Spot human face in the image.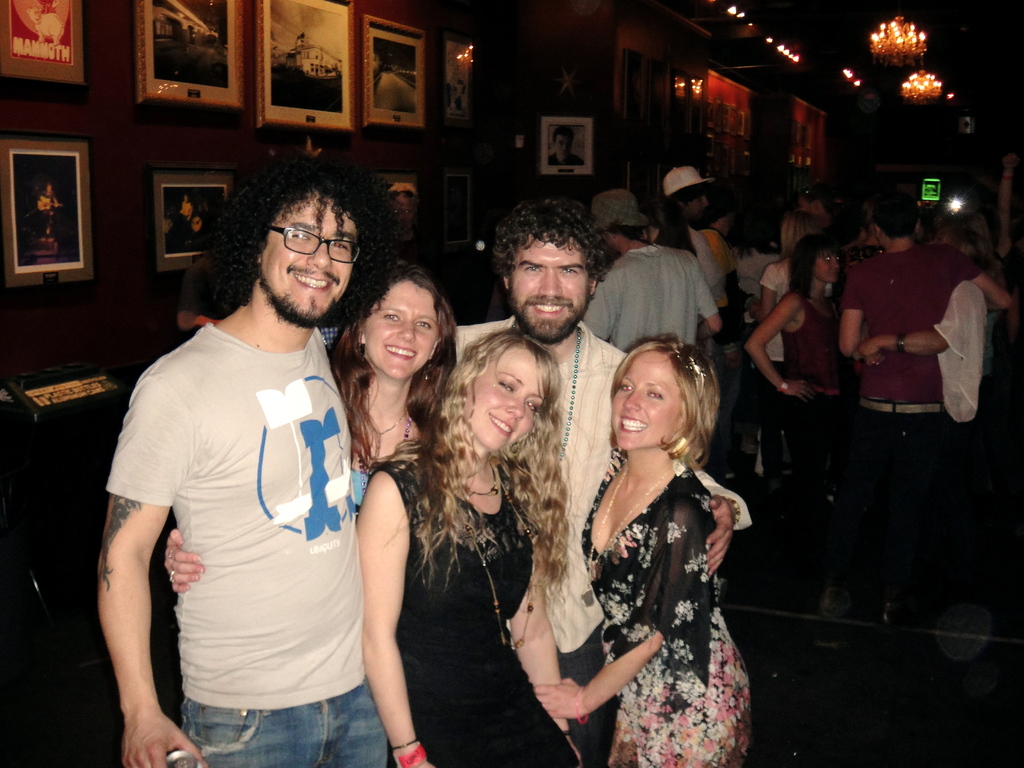
human face found at <region>357, 274, 444, 379</region>.
